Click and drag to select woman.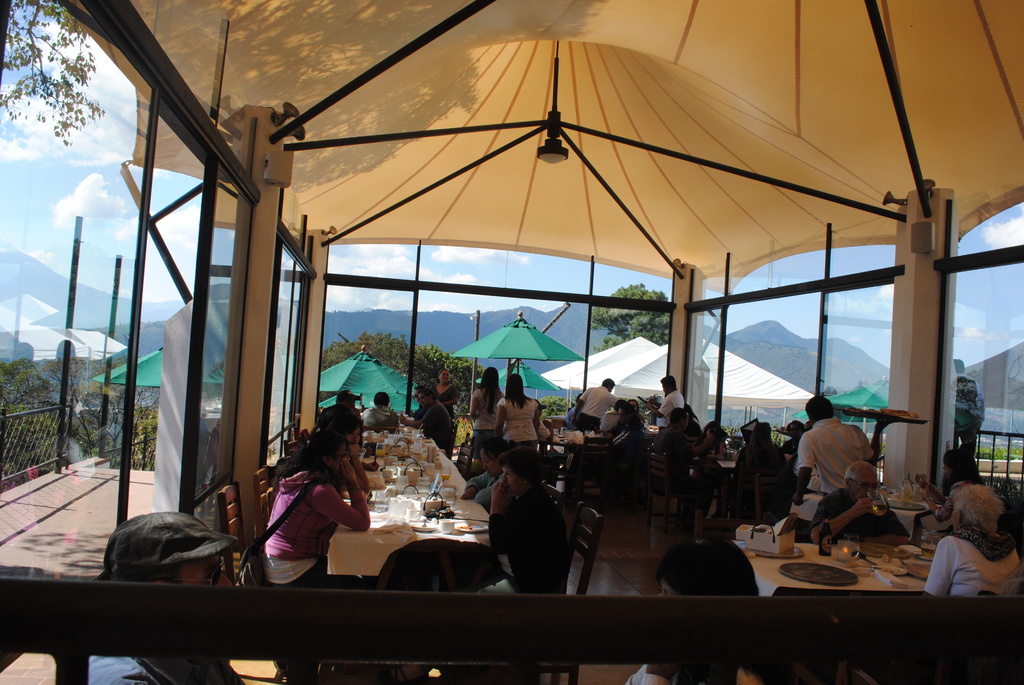
Selection: [x1=500, y1=373, x2=534, y2=456].
